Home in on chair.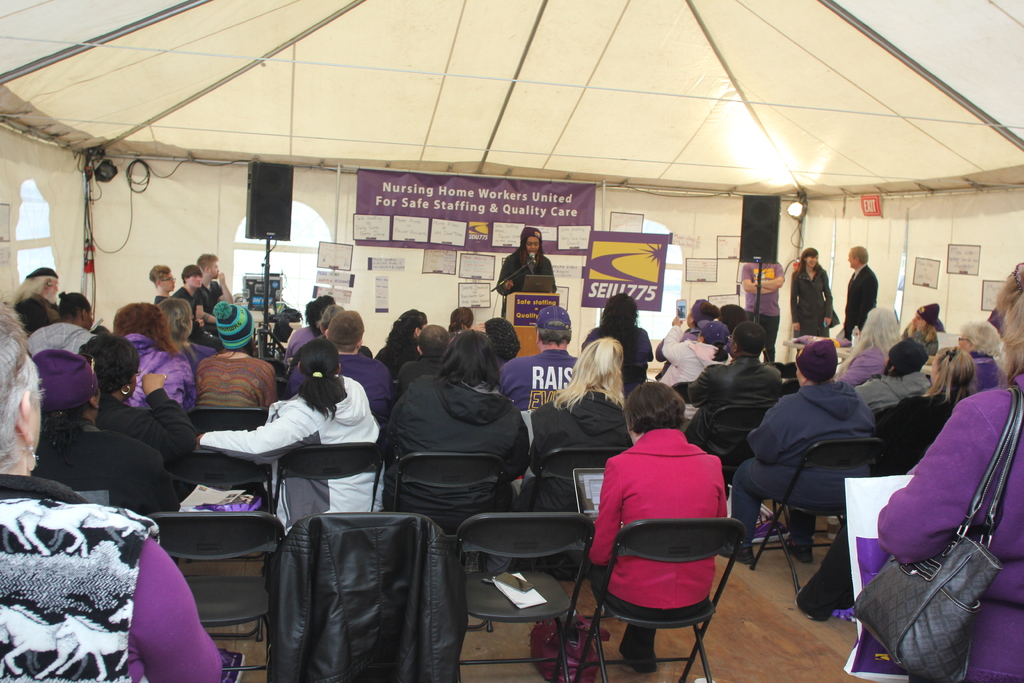
Homed in at BBox(587, 501, 757, 678).
